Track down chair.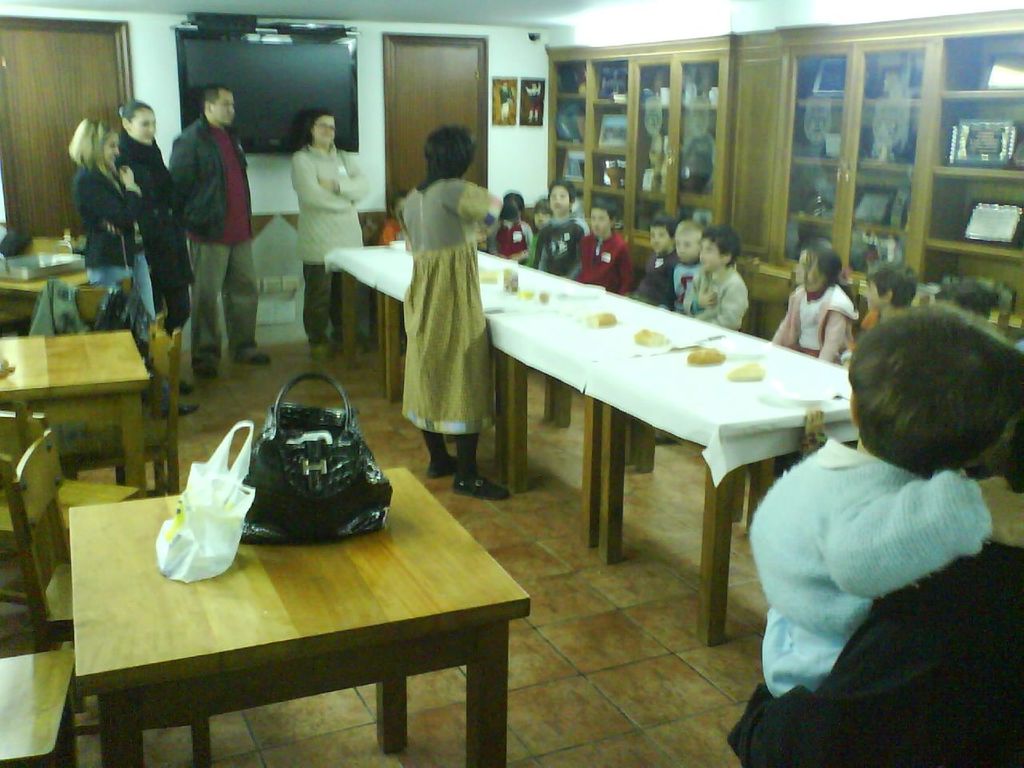
Tracked to Rect(0, 236, 86, 328).
